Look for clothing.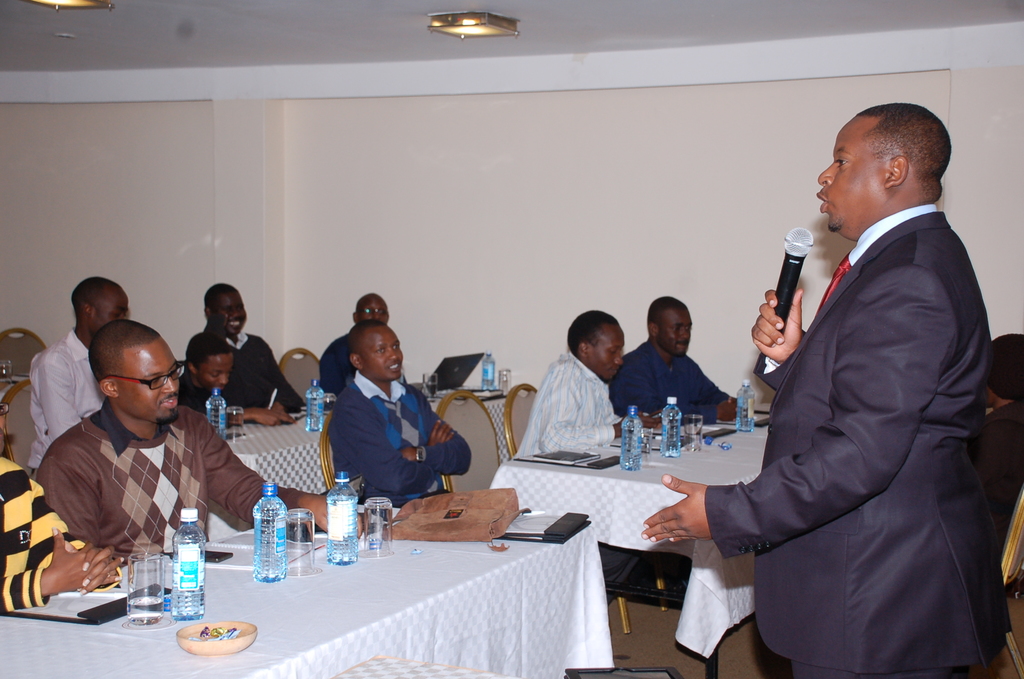
Found: rect(326, 379, 479, 512).
